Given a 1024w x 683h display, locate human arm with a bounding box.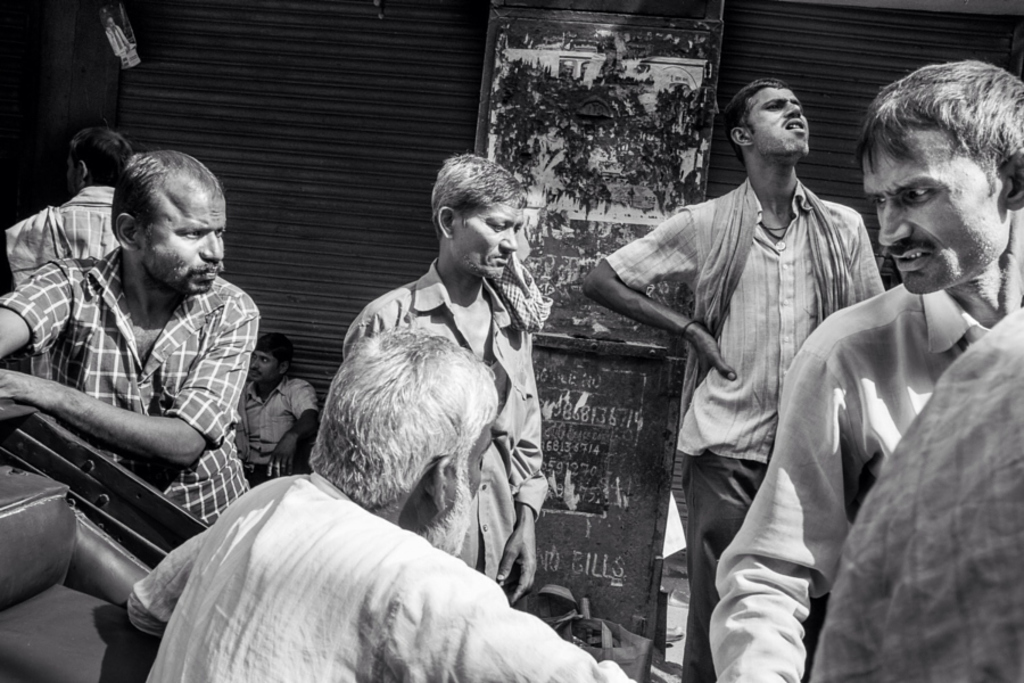
Located: 2:204:68:272.
